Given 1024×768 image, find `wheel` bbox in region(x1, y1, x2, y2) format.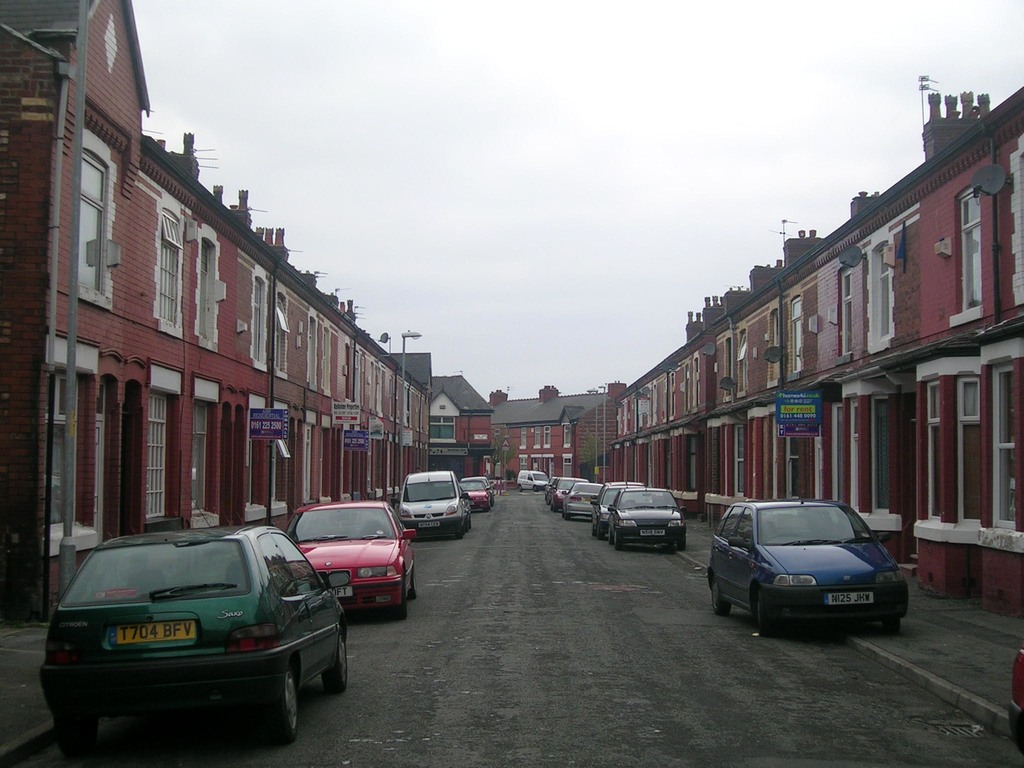
region(396, 569, 408, 621).
